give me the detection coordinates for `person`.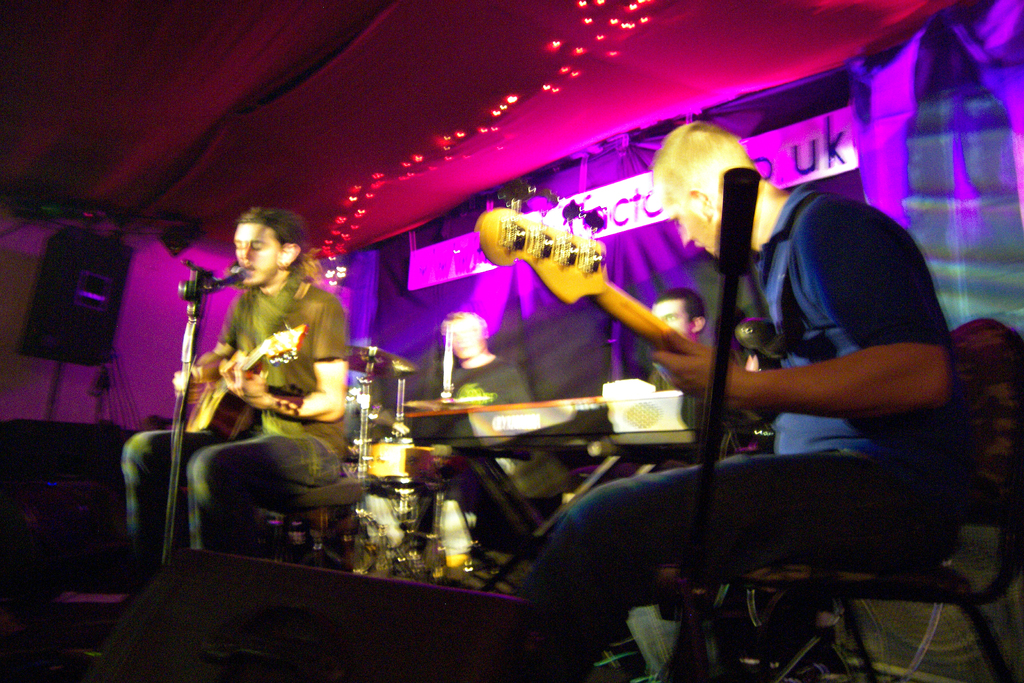
<box>122,208,352,602</box>.
